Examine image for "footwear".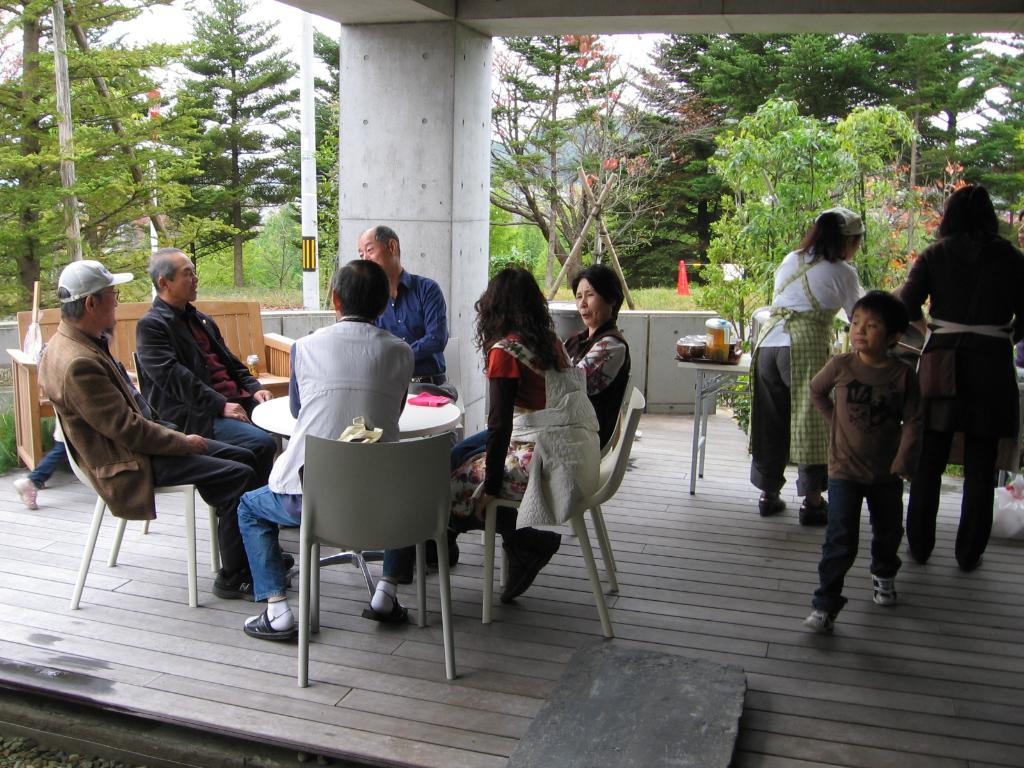
Examination result: box(758, 494, 788, 516).
